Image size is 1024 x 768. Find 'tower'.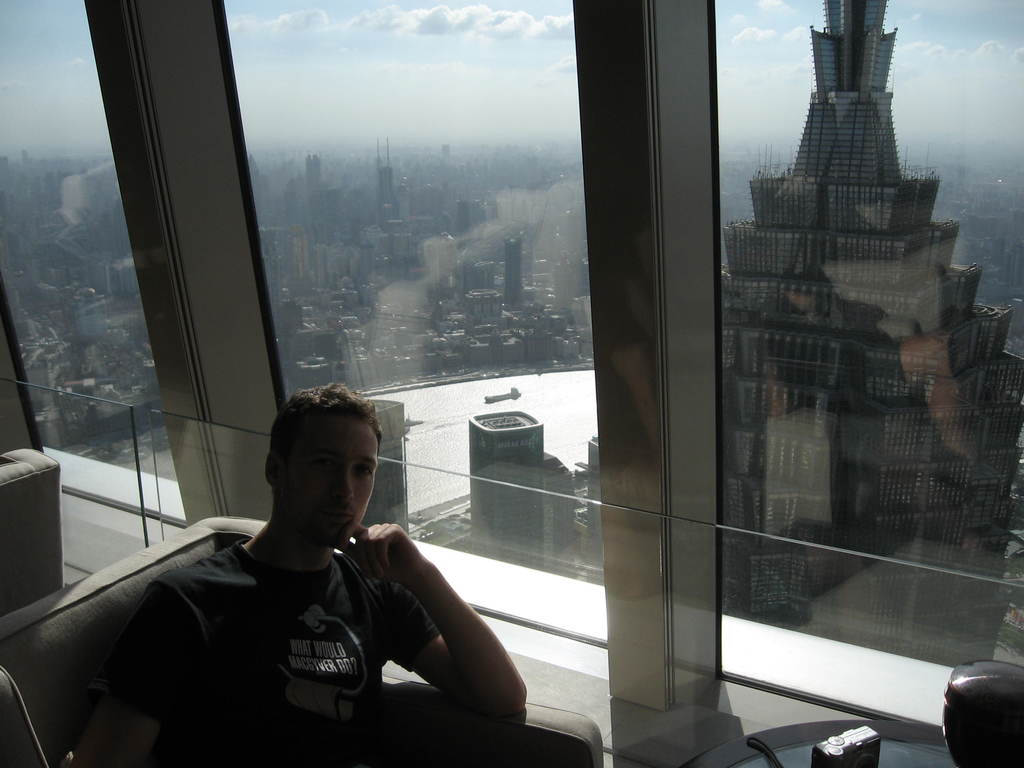
[left=367, top=142, right=403, bottom=225].
